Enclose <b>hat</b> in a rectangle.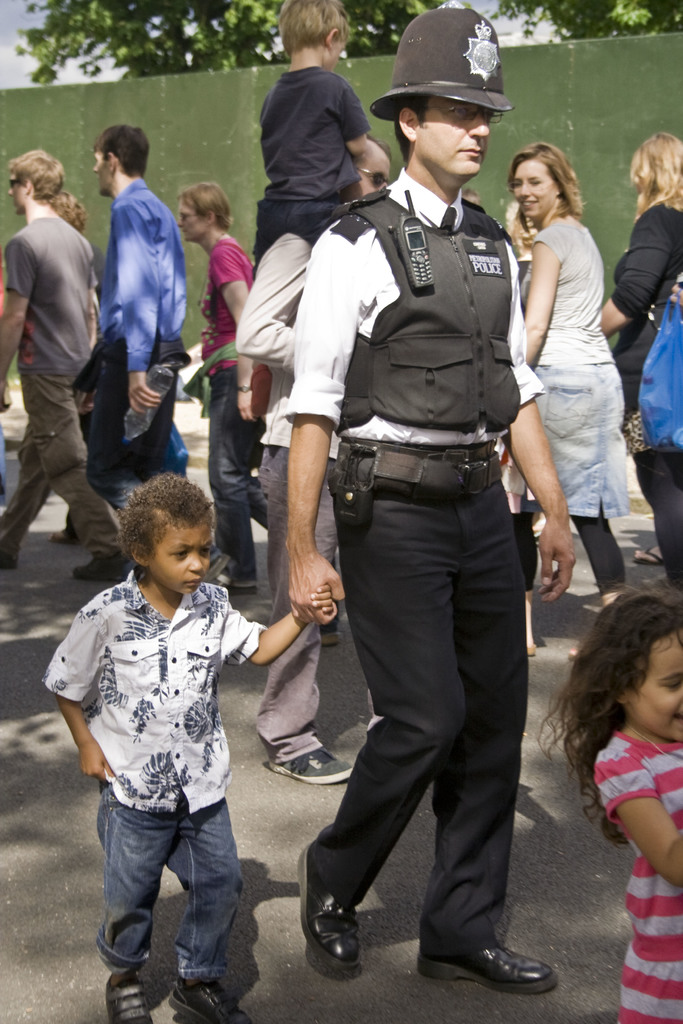
left=367, top=0, right=516, bottom=125.
